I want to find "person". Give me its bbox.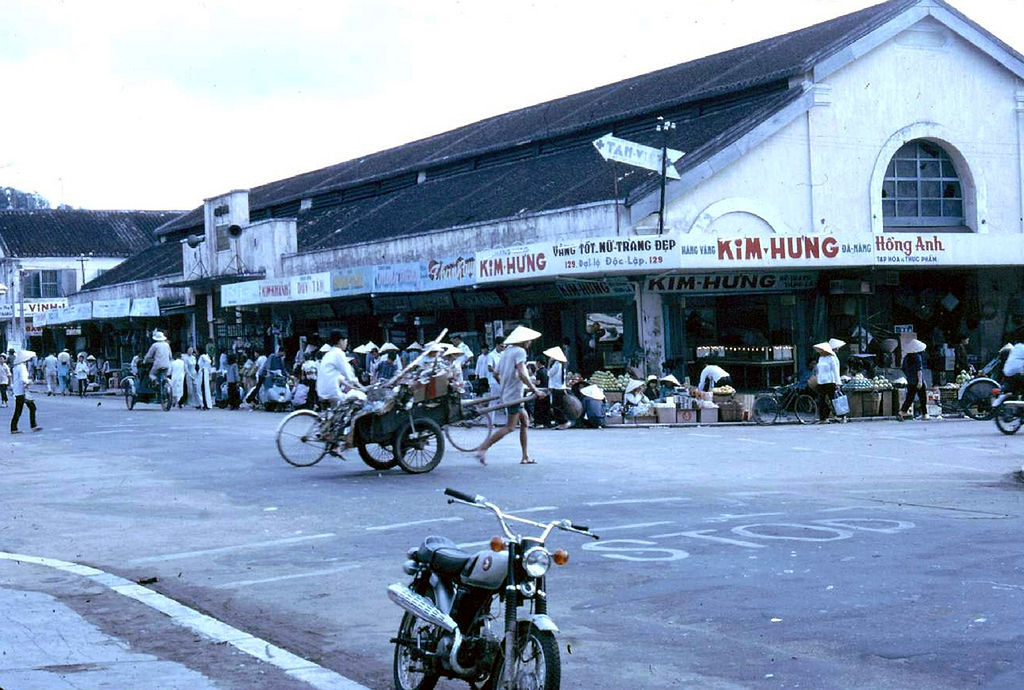
rect(809, 334, 836, 416).
